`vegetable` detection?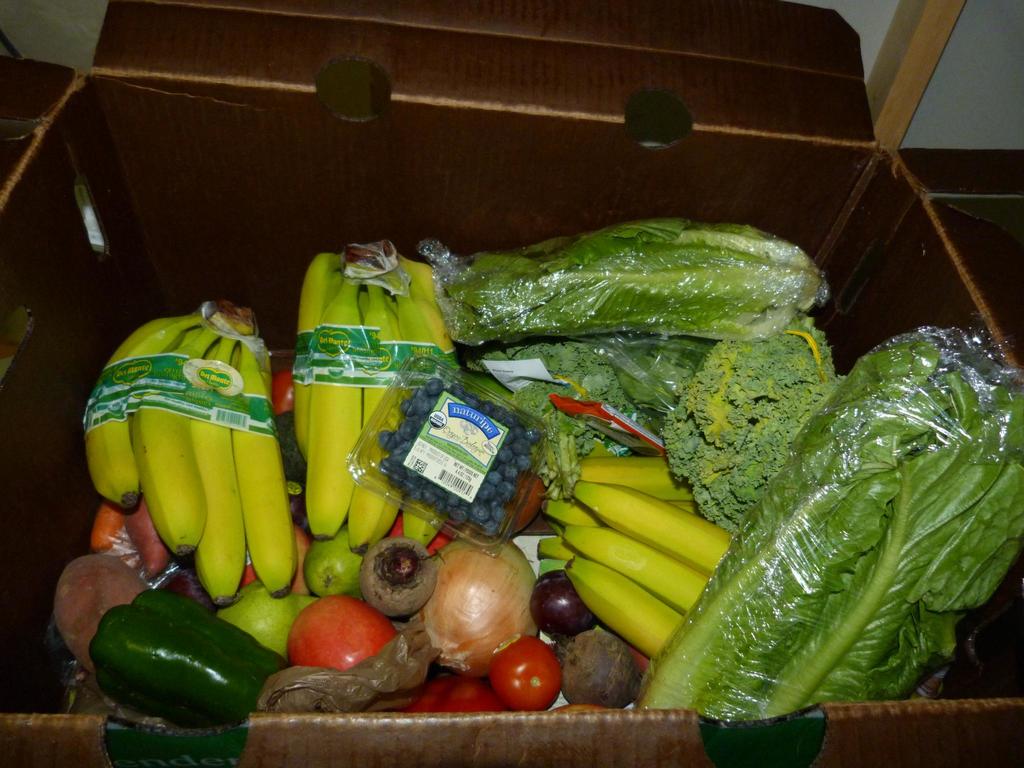
BBox(56, 559, 138, 676)
